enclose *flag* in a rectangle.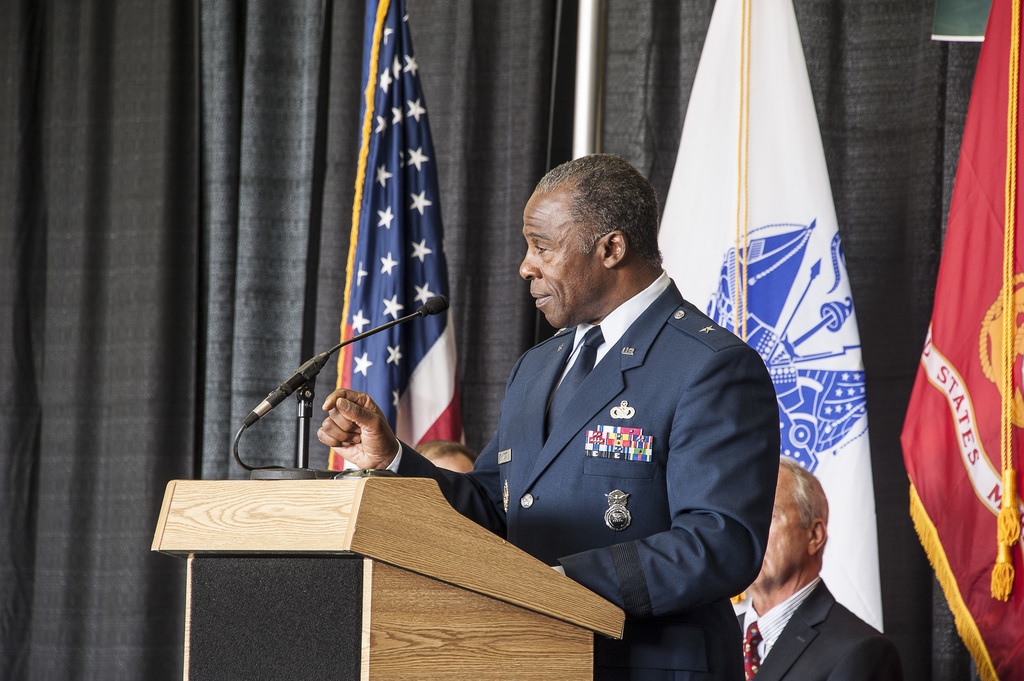
867,26,1009,680.
